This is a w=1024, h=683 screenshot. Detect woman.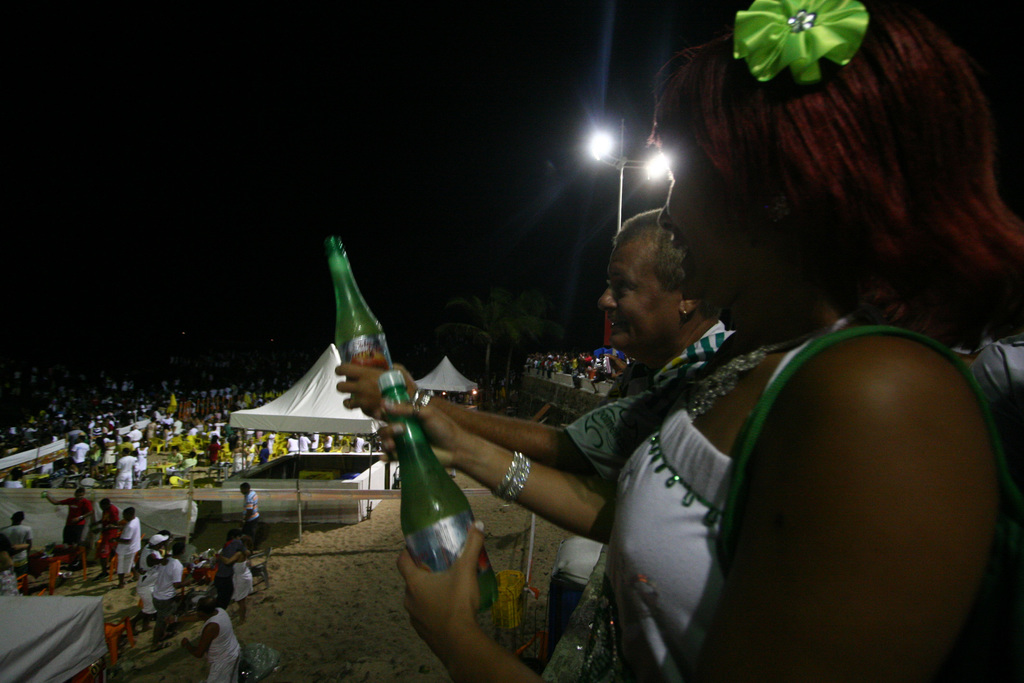
Rect(340, 0, 1020, 682).
